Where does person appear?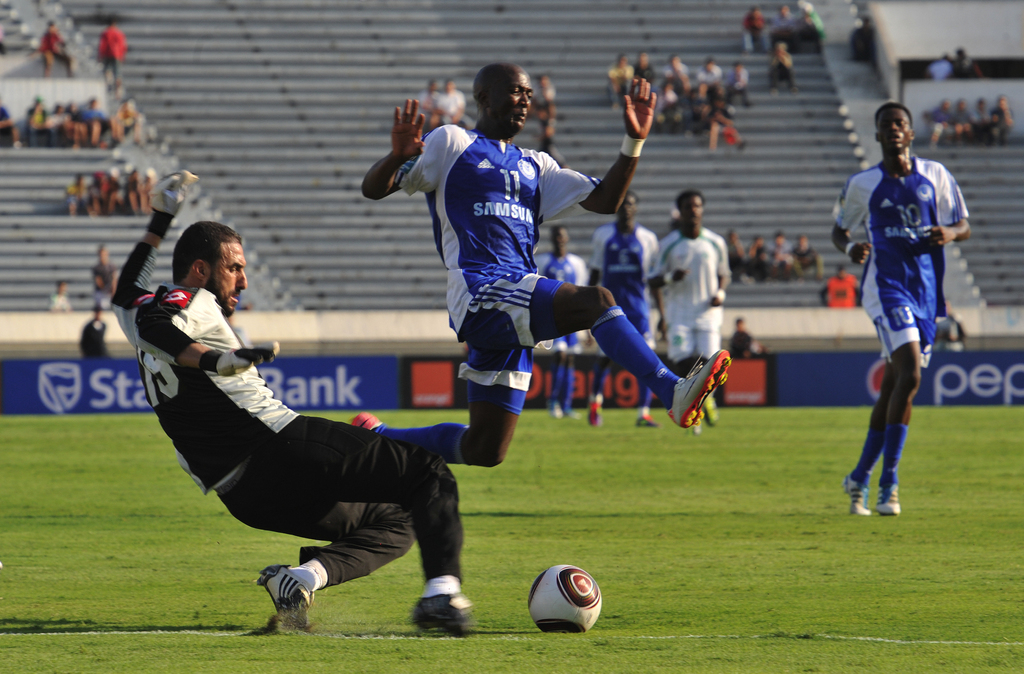
Appears at l=42, t=278, r=72, b=316.
